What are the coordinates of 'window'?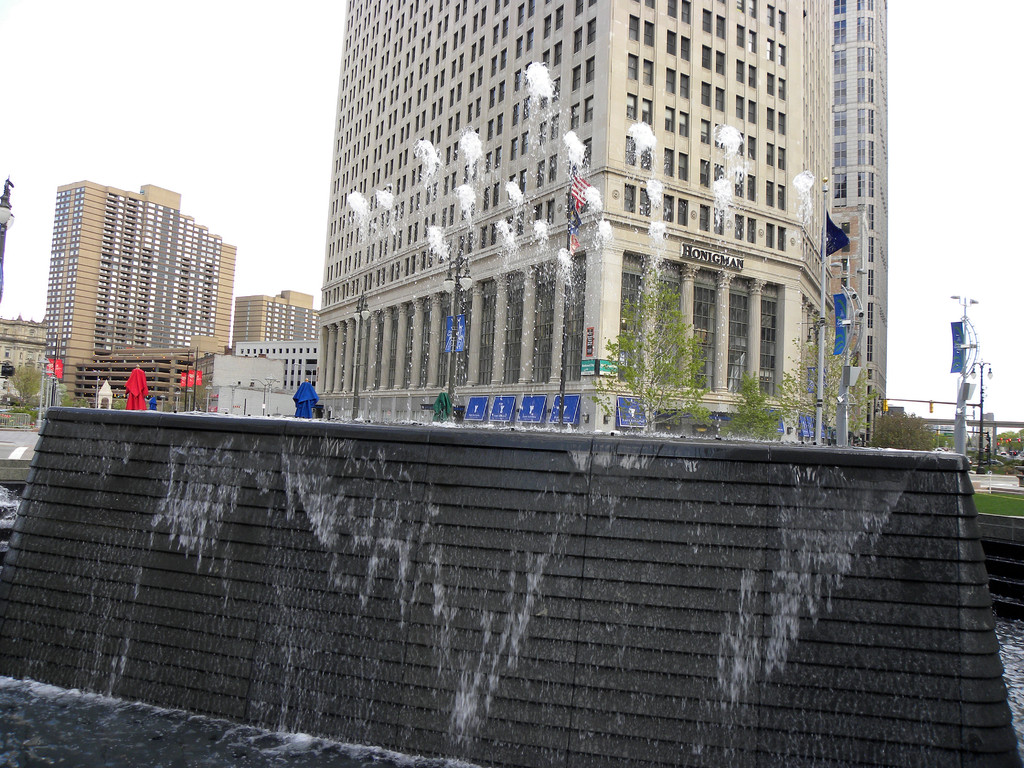
bbox=(716, 84, 728, 114).
